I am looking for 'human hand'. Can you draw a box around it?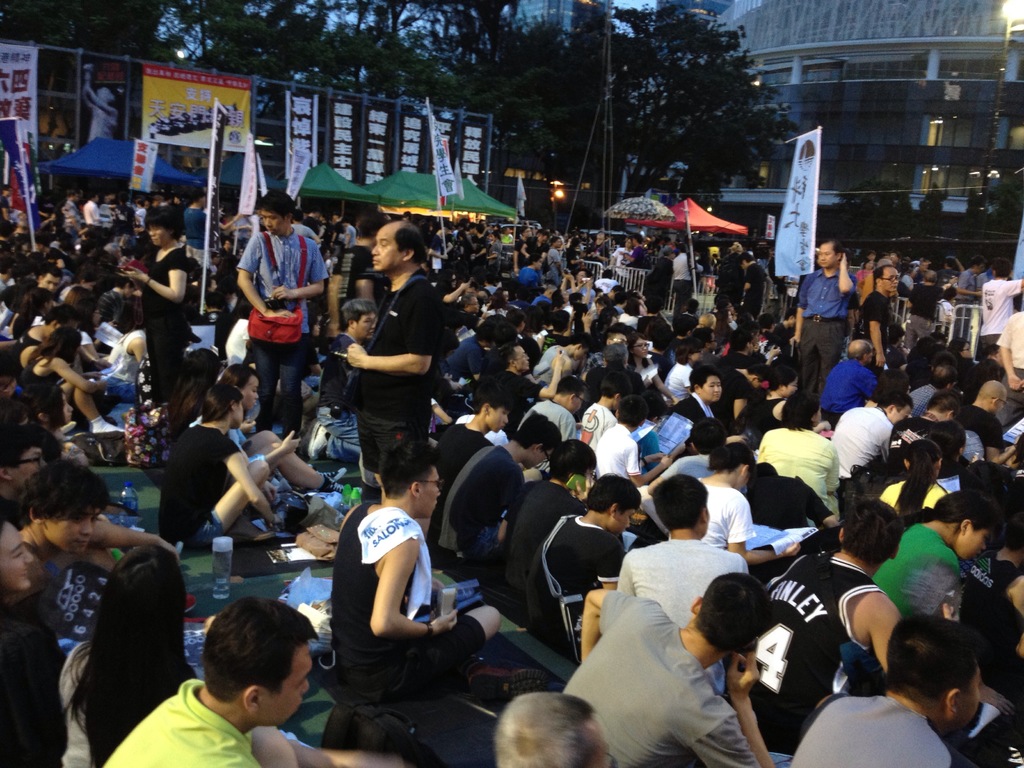
Sure, the bounding box is select_region(432, 576, 447, 597).
